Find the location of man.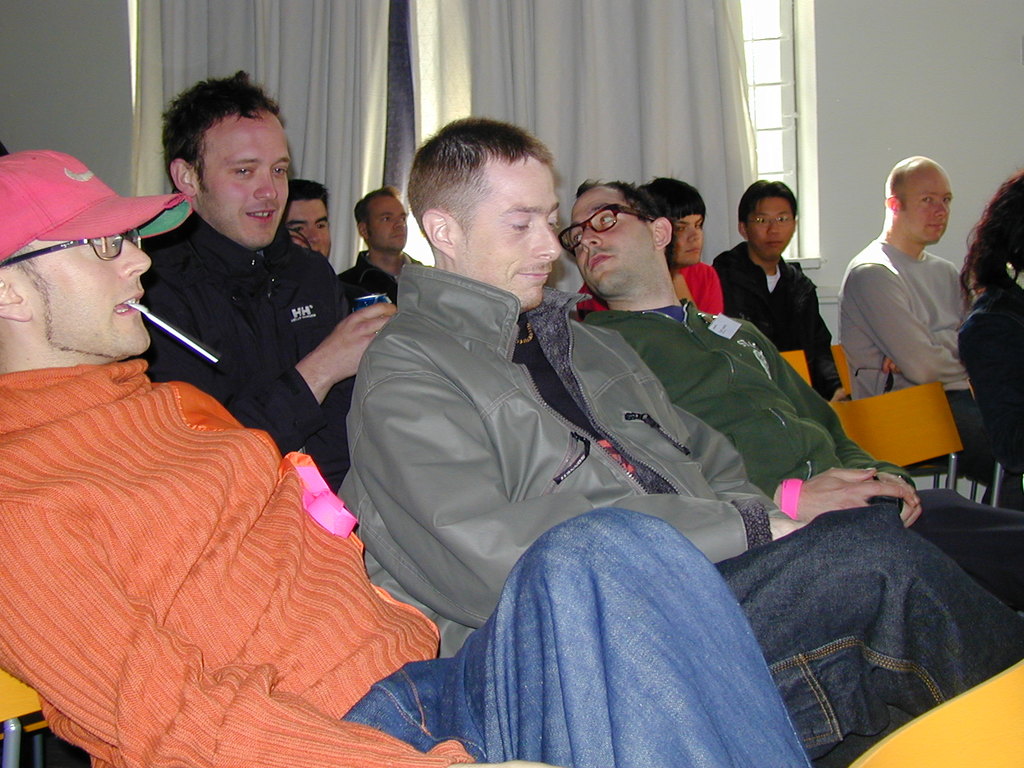
Location: crop(0, 145, 810, 767).
